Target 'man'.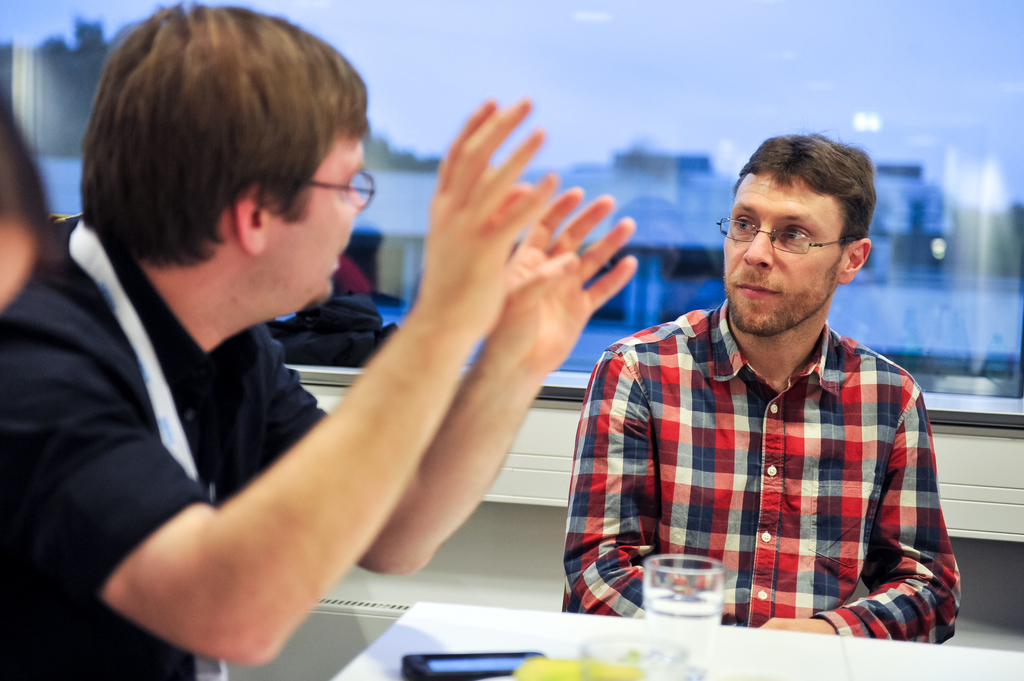
Target region: crop(0, 10, 646, 680).
